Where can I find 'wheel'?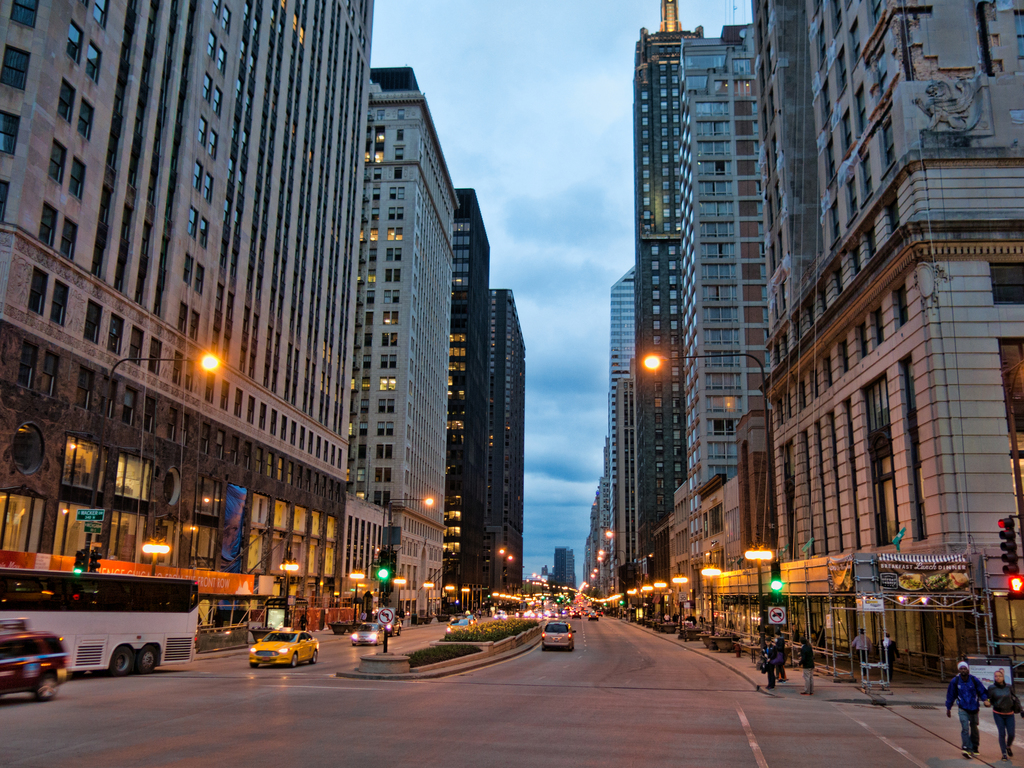
You can find it at x1=292, y1=654, x2=298, y2=667.
